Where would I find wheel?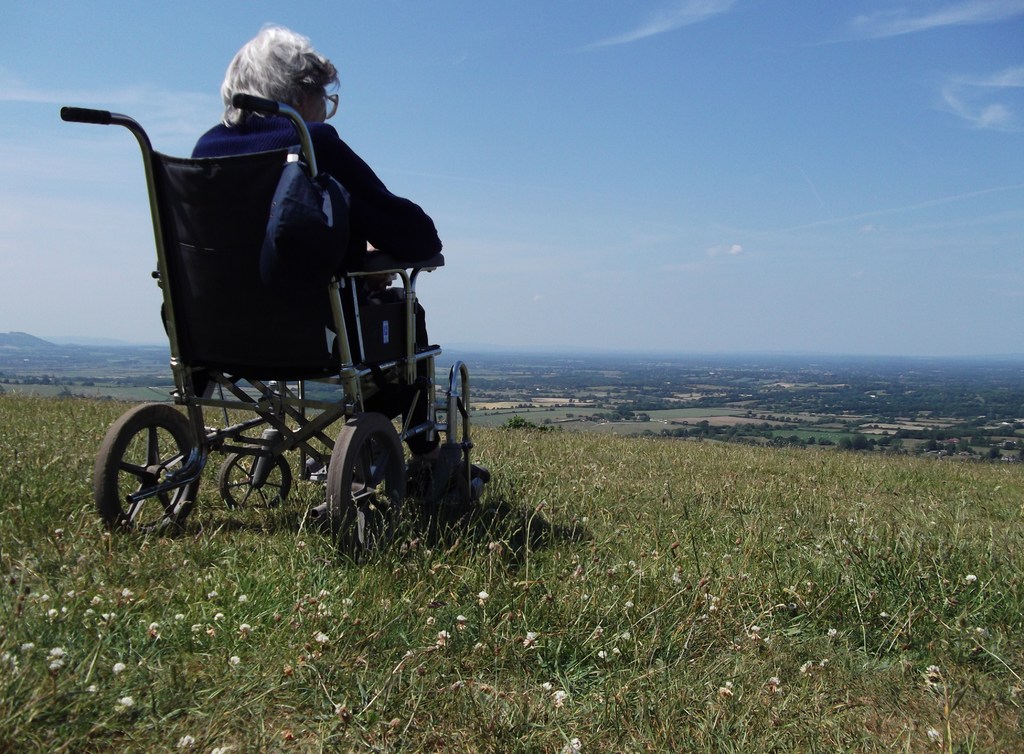
At <region>223, 445, 292, 509</region>.
